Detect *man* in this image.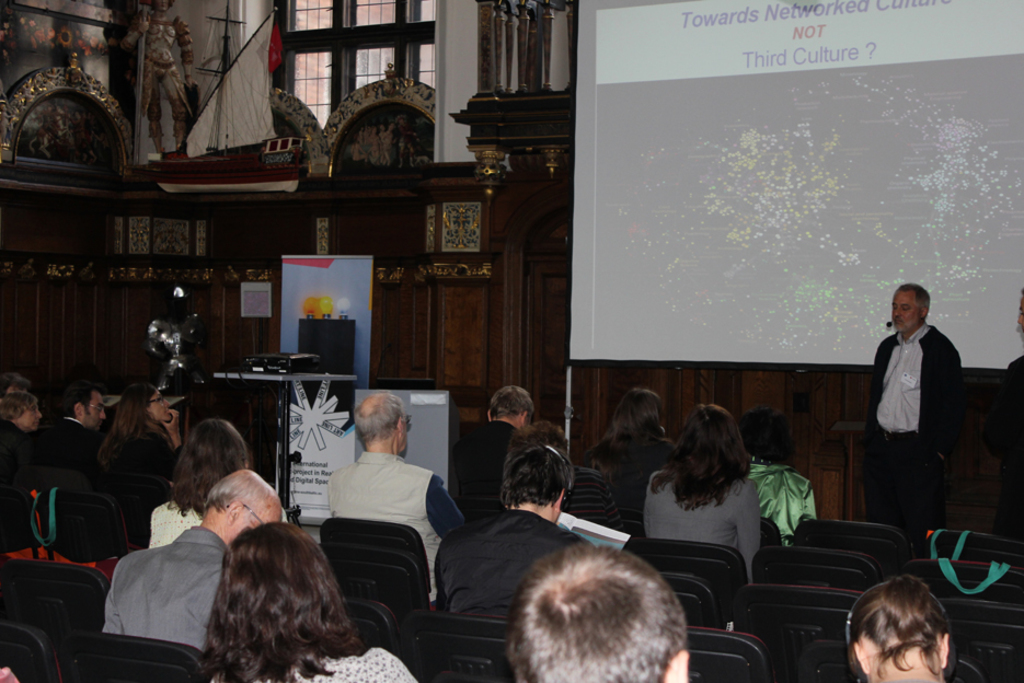
Detection: locate(35, 381, 104, 499).
